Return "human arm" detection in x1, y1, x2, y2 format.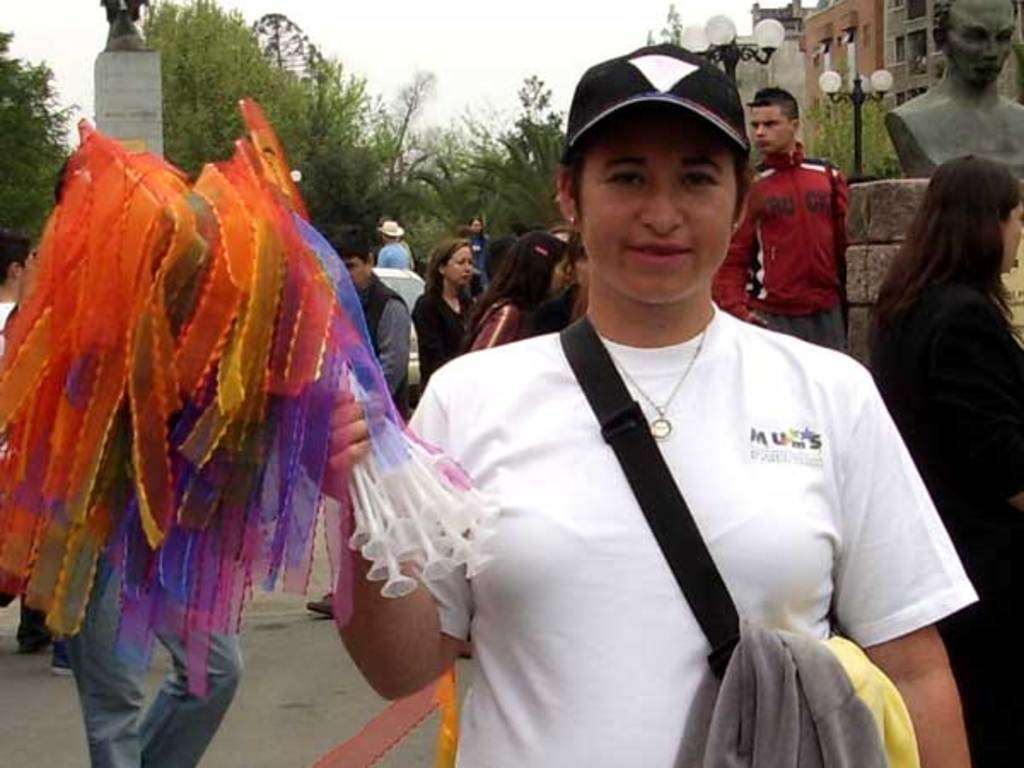
947, 297, 1022, 563.
